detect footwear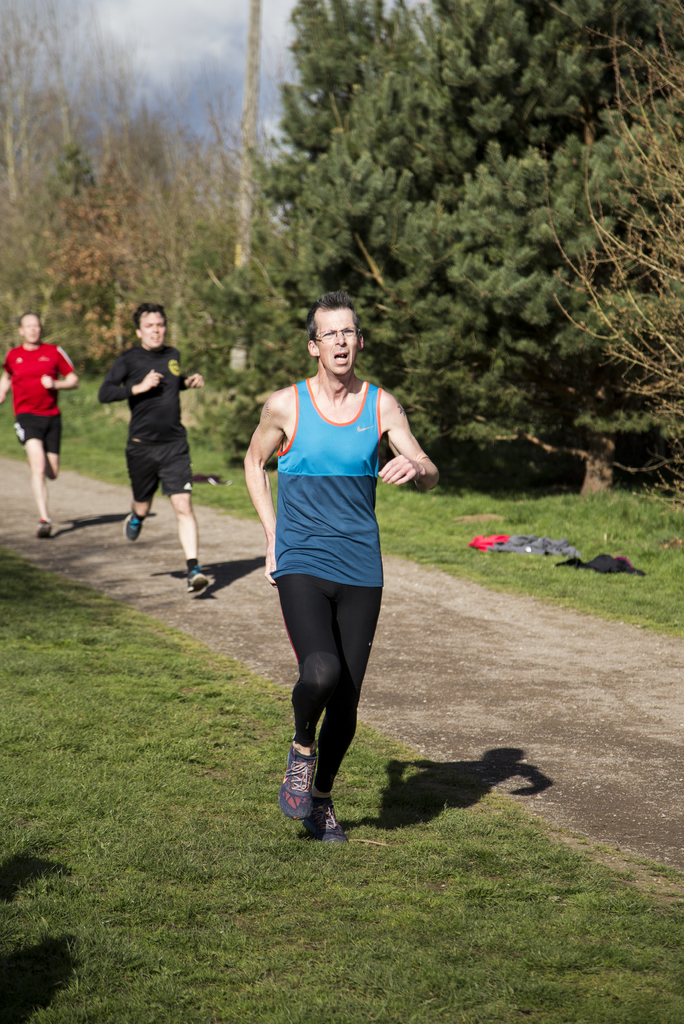
(186, 566, 213, 595)
